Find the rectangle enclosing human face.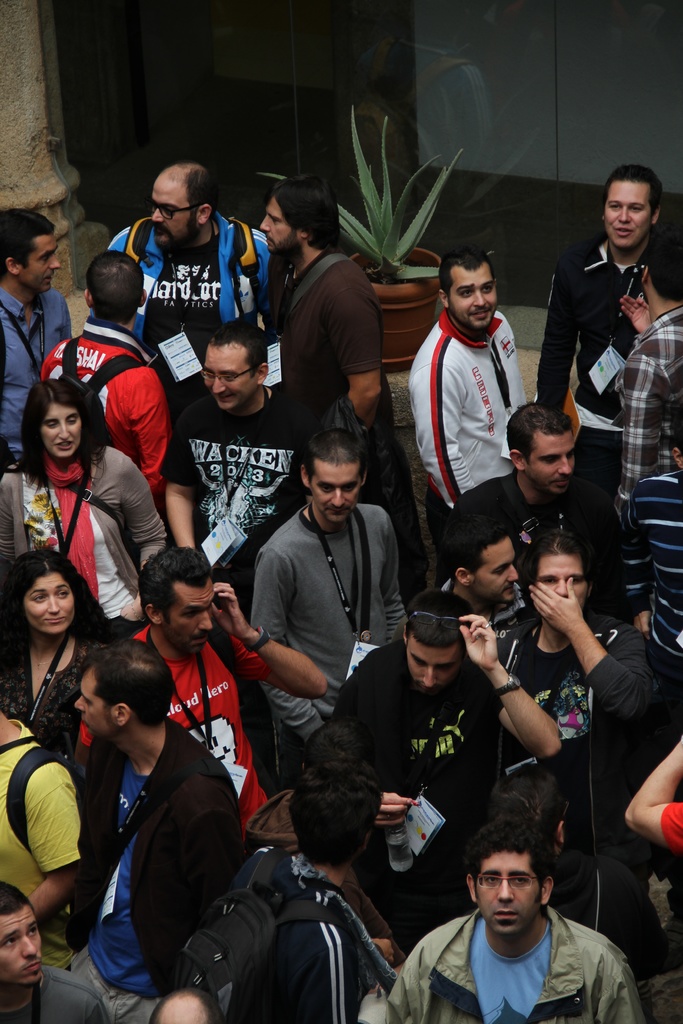
box=[36, 403, 80, 455].
